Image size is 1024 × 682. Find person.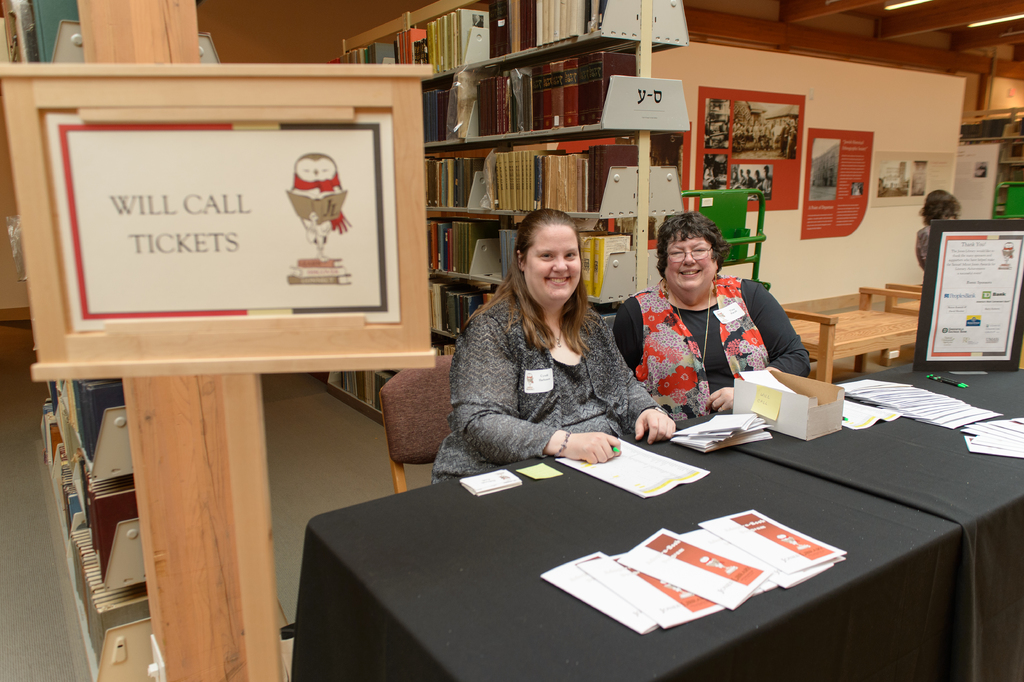
698:165:717:188.
